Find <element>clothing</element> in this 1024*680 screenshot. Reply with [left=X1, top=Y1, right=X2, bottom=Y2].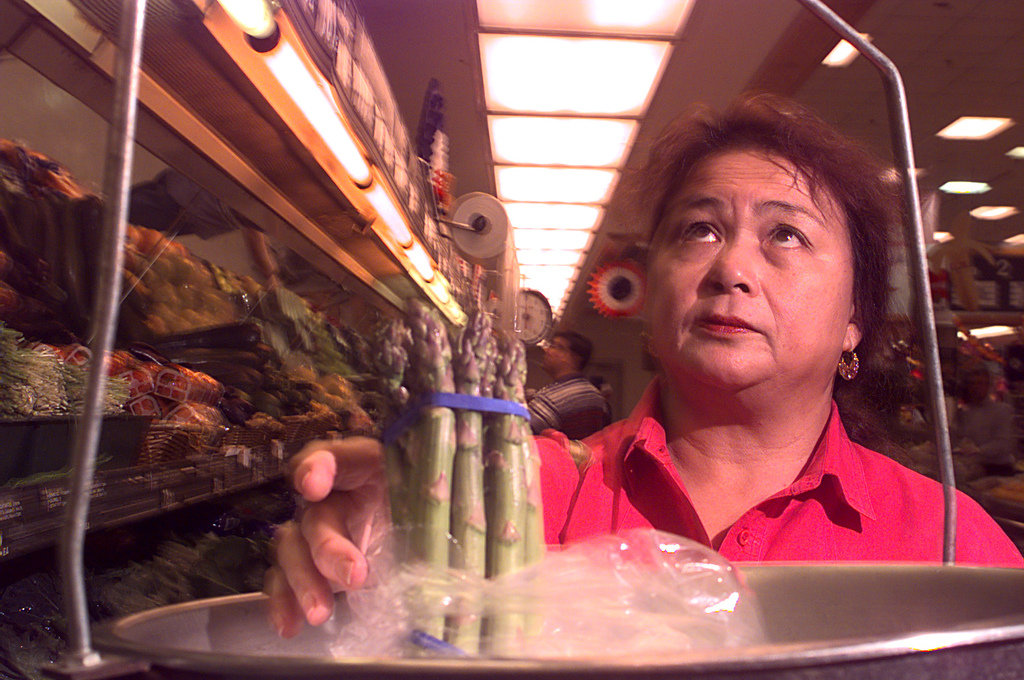
[left=572, top=357, right=1000, bottom=582].
